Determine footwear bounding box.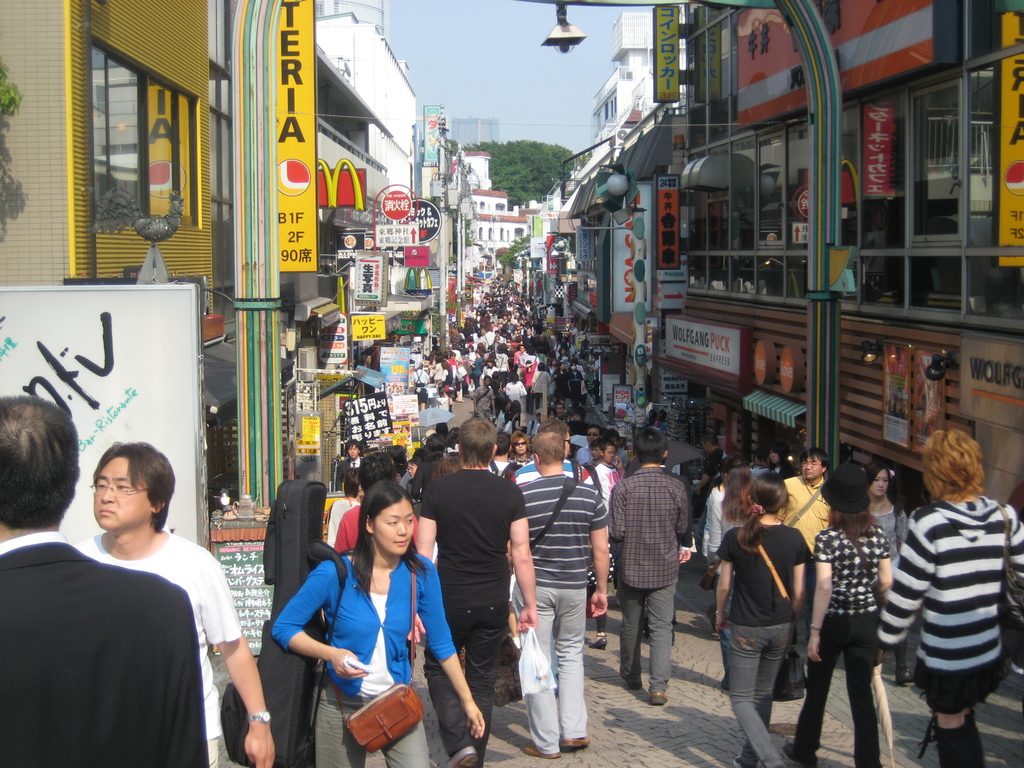
Determined: l=646, t=692, r=663, b=703.
